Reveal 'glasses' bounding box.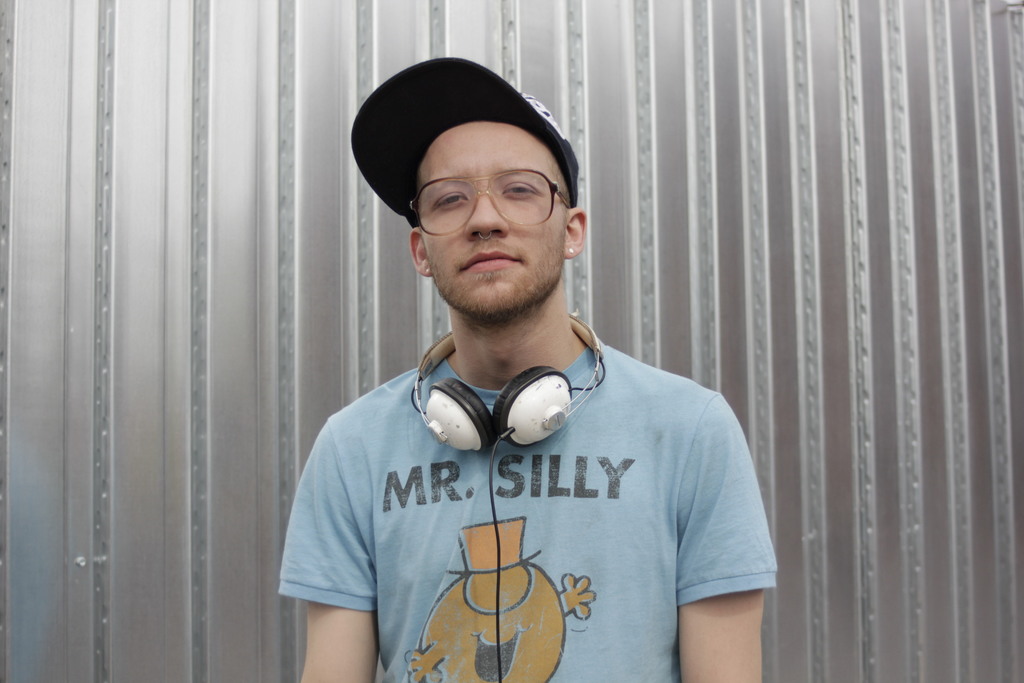
Revealed: Rect(404, 176, 570, 227).
